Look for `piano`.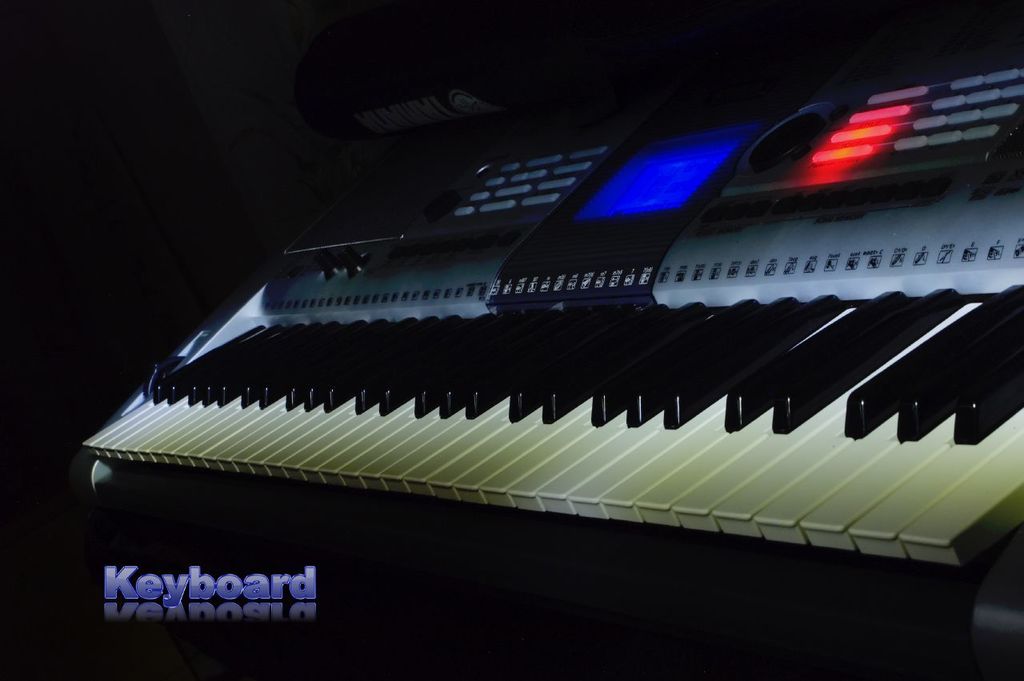
Found: locate(59, 104, 1021, 664).
